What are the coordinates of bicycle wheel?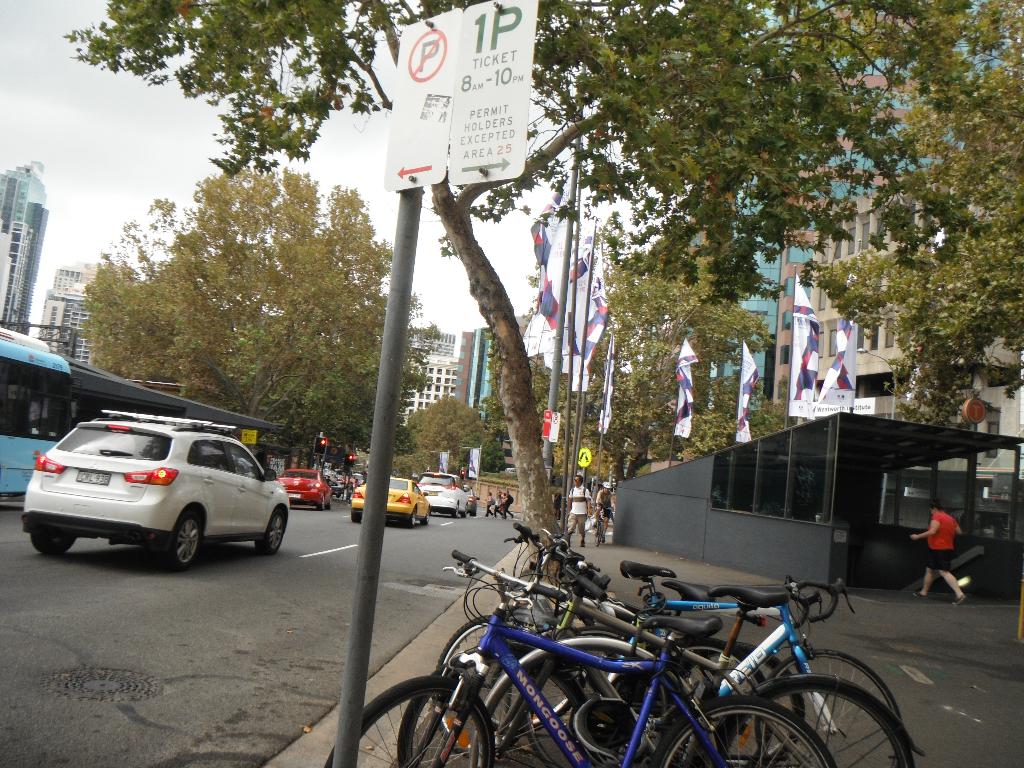
(left=686, top=640, right=805, bottom=767).
